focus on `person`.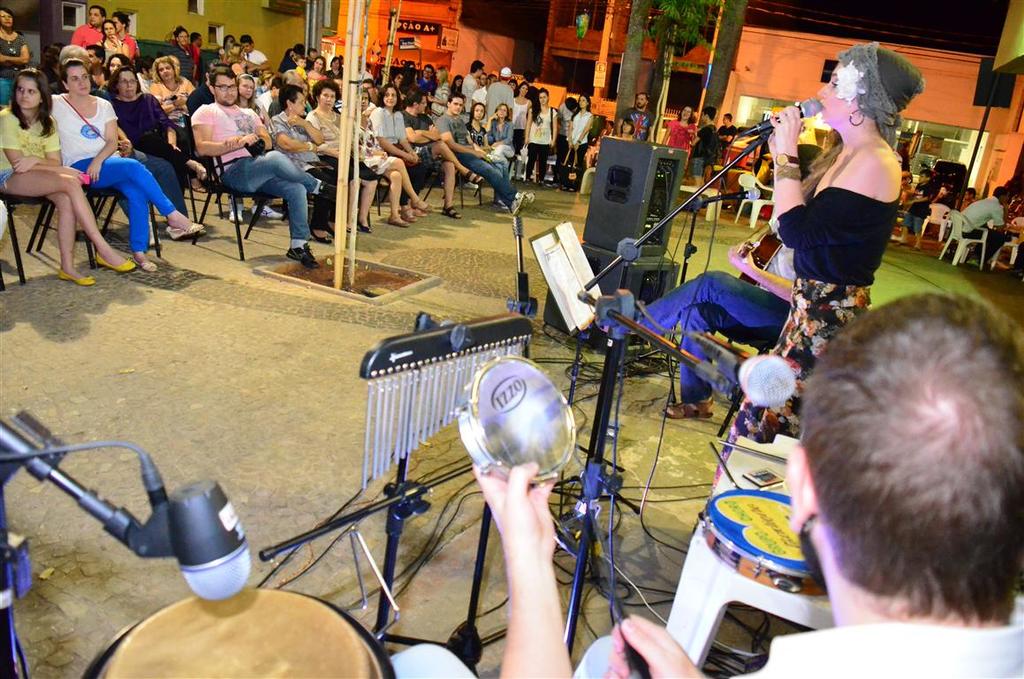
Focused at detection(114, 9, 139, 51).
